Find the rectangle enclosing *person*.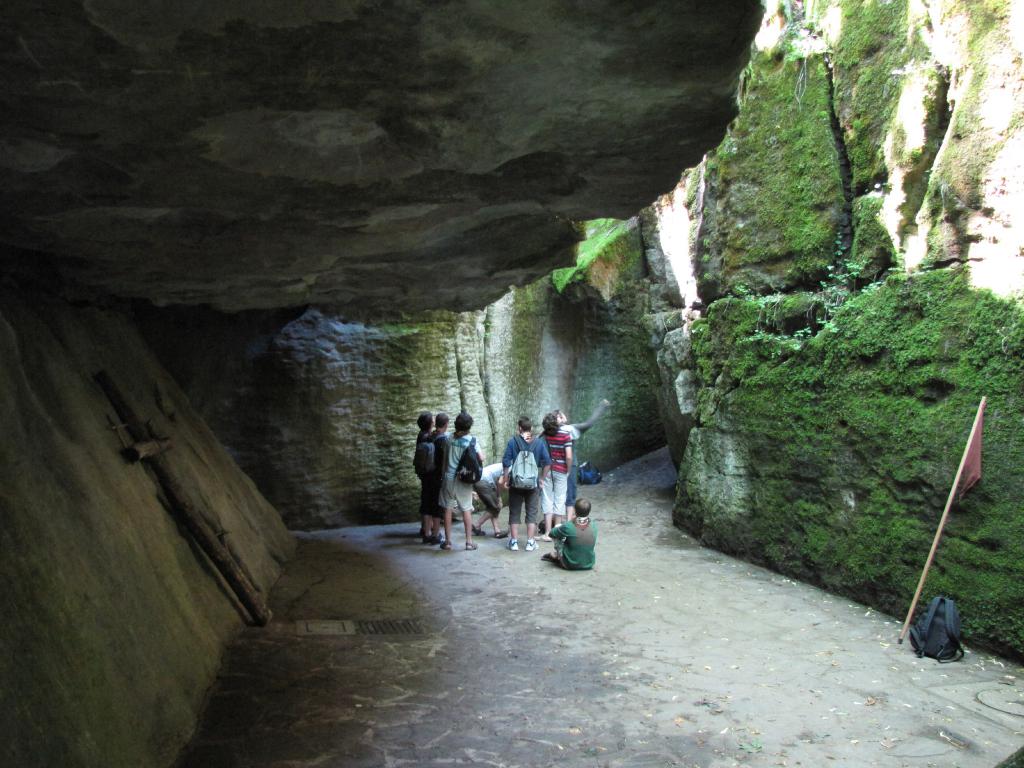
(left=548, top=401, right=612, bottom=459).
